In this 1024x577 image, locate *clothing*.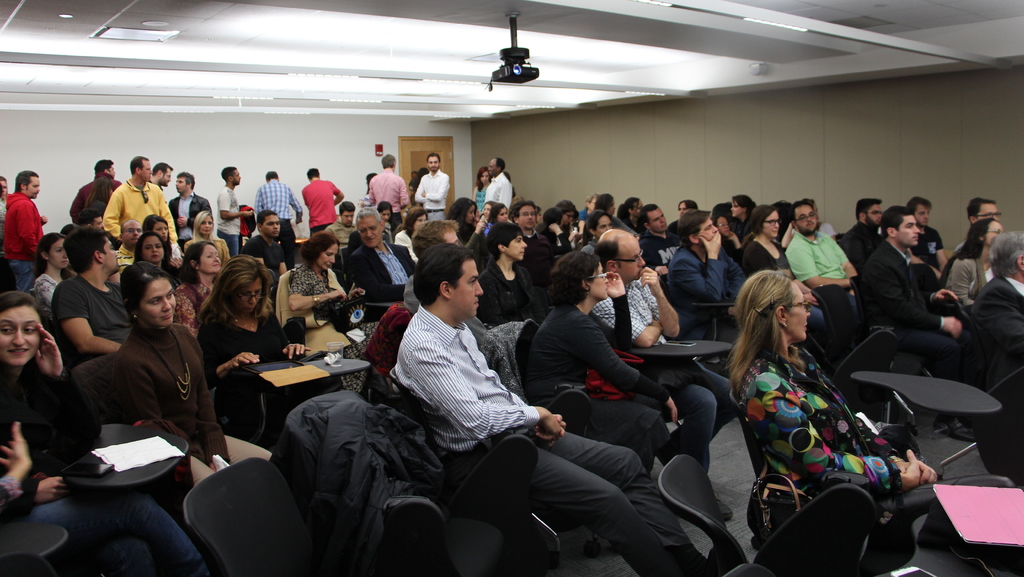
Bounding box: 637 230 681 267.
